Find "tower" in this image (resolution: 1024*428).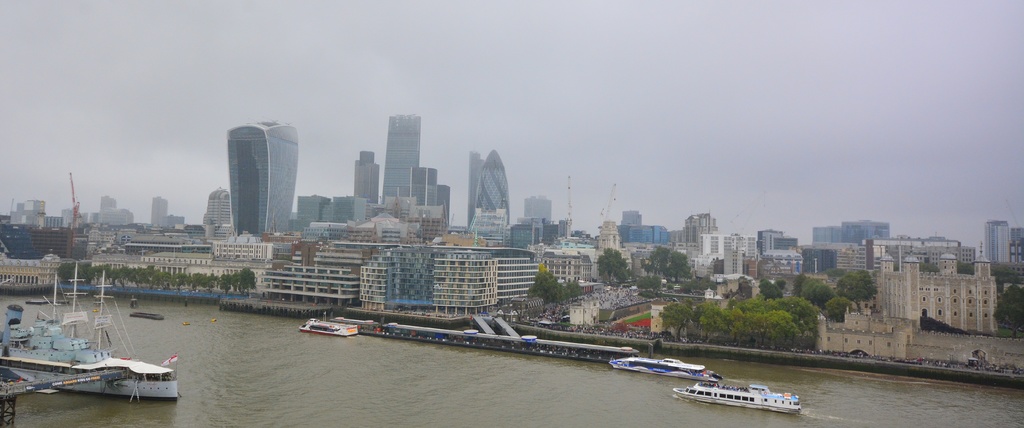
bbox=(465, 147, 508, 226).
